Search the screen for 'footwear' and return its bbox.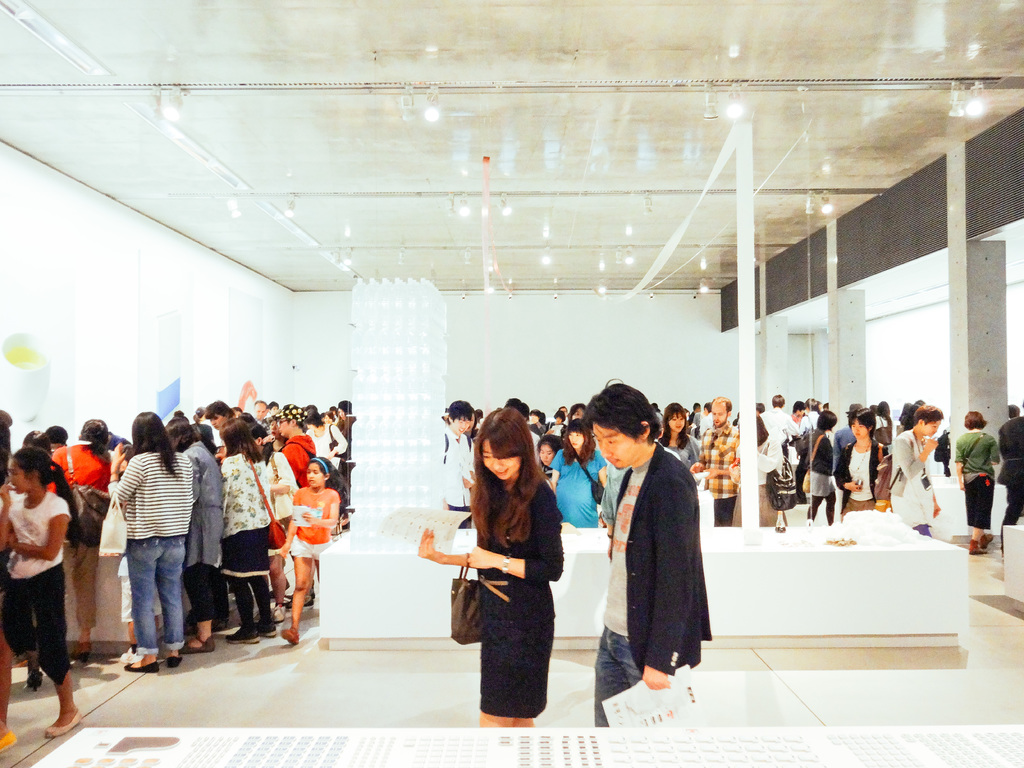
Found: [294, 594, 316, 599].
